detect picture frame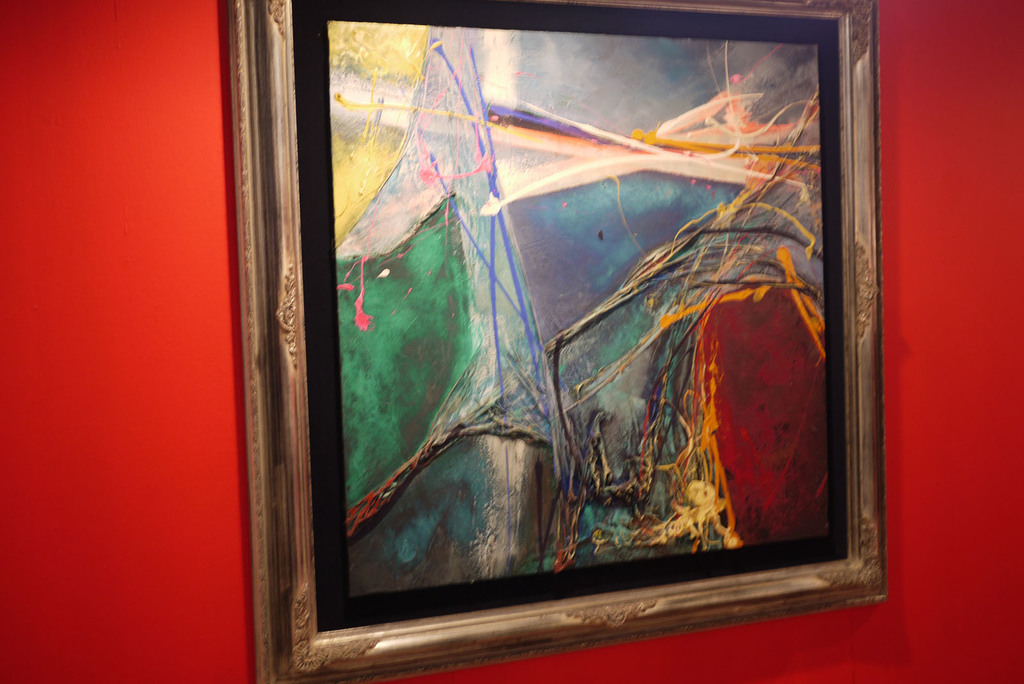
Rect(227, 0, 885, 683)
